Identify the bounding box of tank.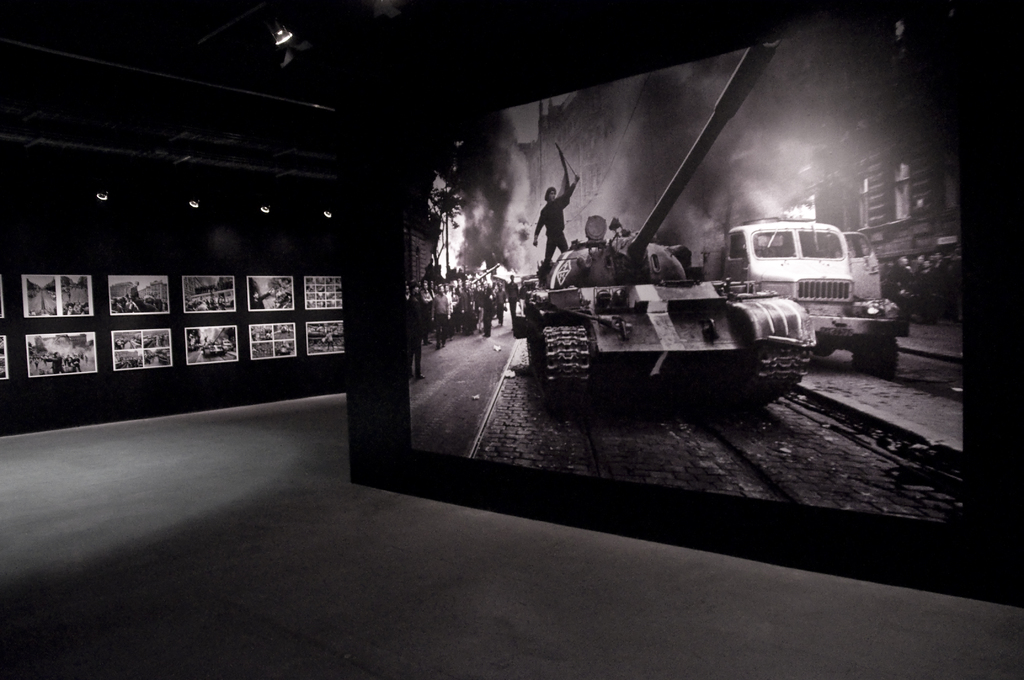
510,44,820,415.
